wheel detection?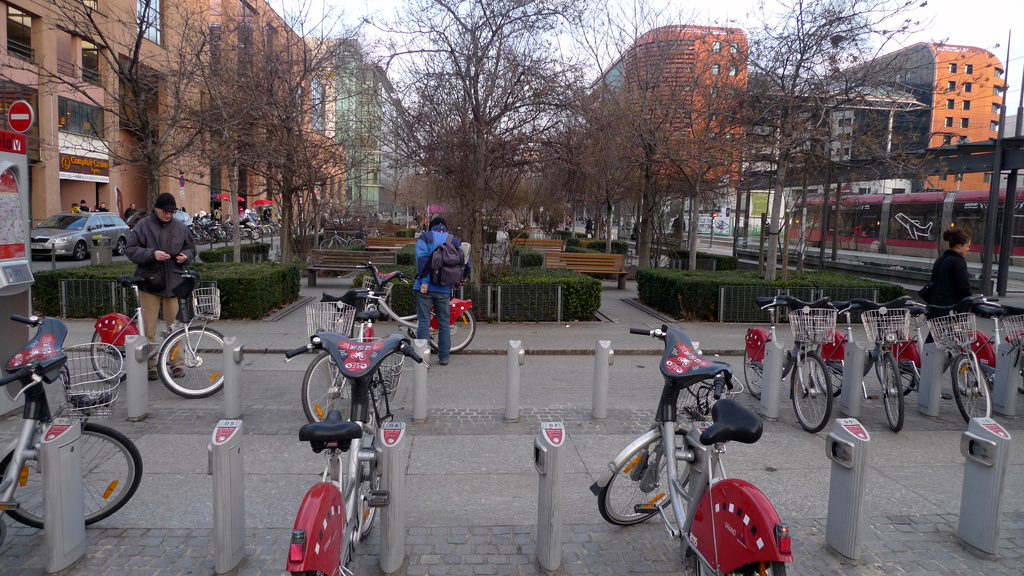
(left=113, top=239, right=126, bottom=253)
